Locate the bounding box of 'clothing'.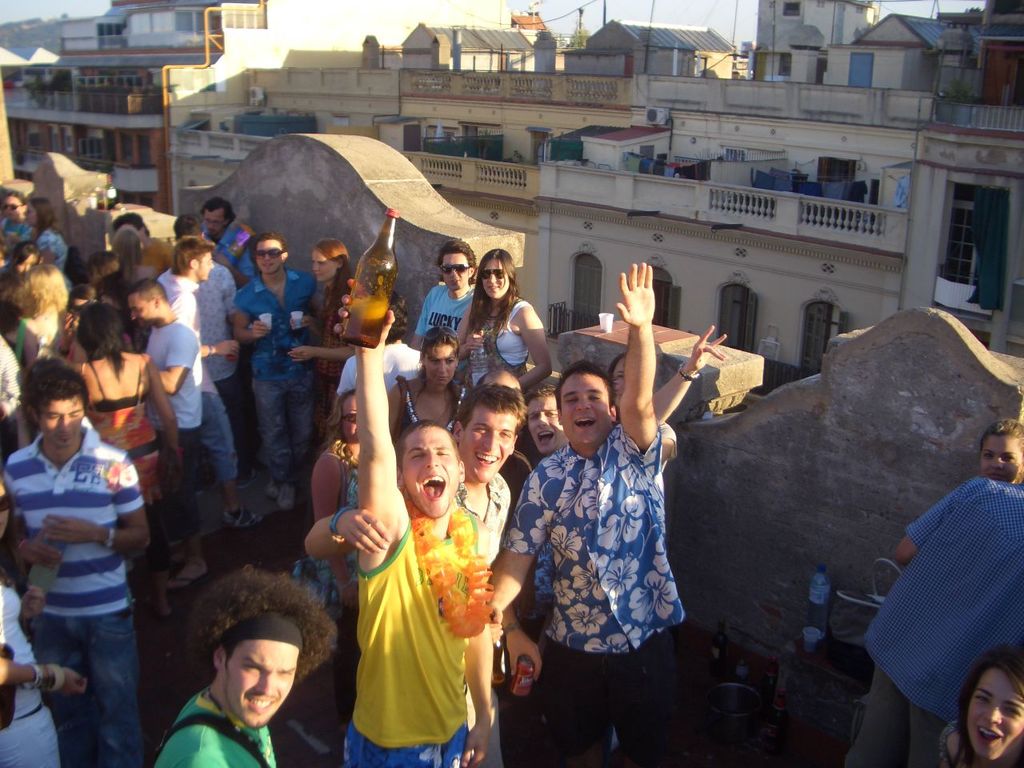
Bounding box: x1=418 y1=282 x2=486 y2=338.
